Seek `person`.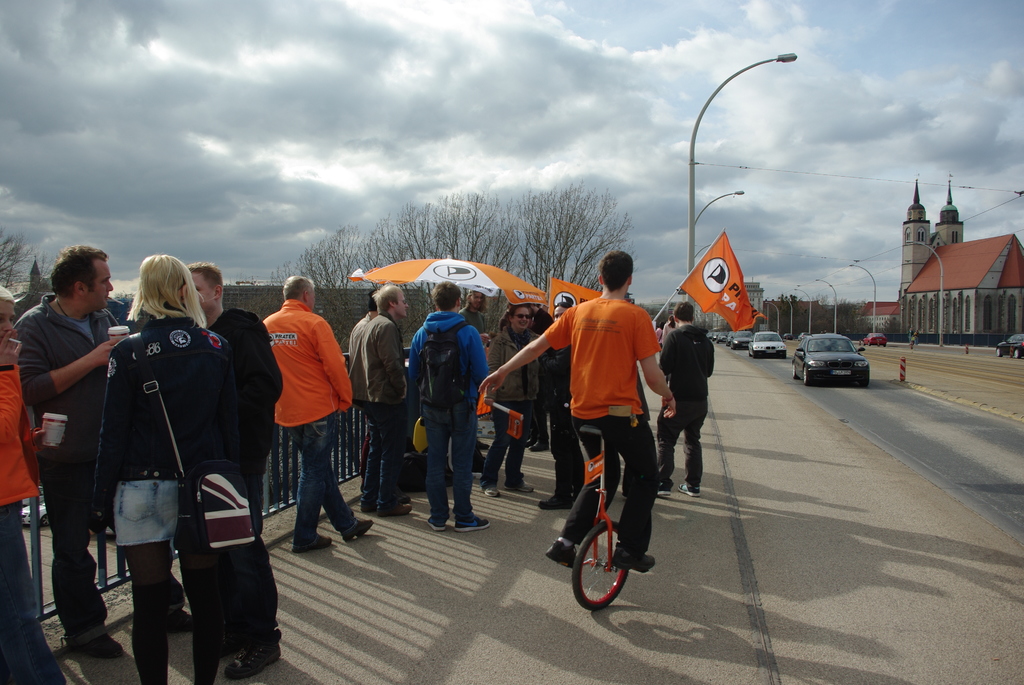
detection(409, 282, 492, 537).
